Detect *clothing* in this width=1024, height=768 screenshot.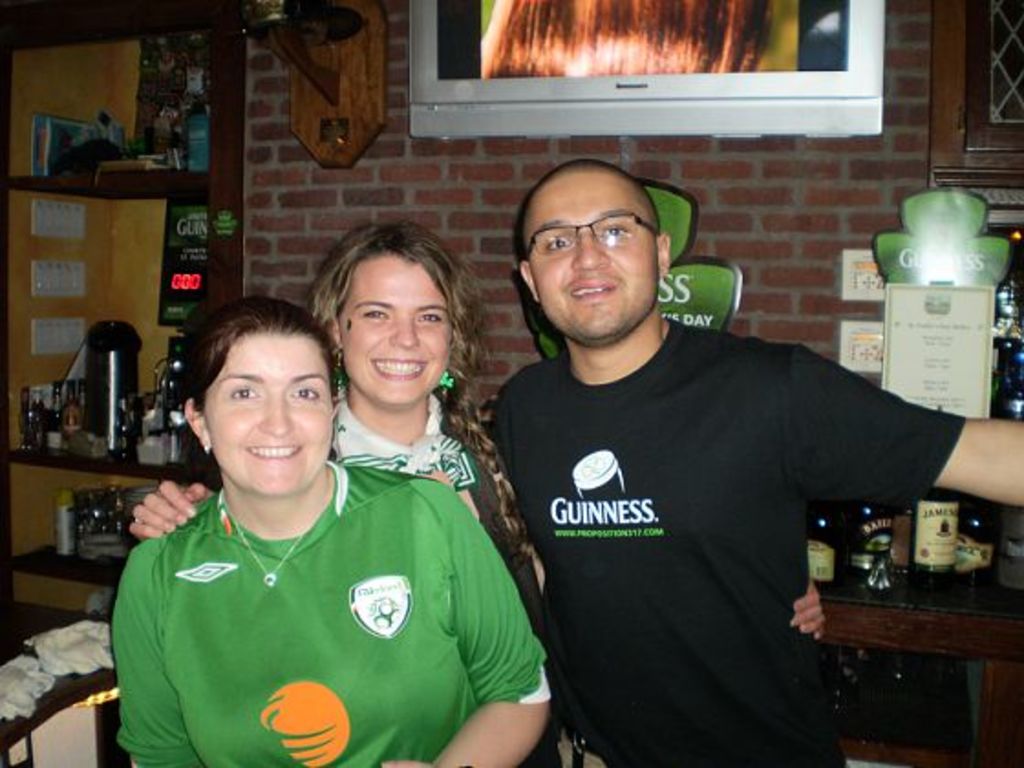
Detection: [left=479, top=311, right=962, bottom=766].
